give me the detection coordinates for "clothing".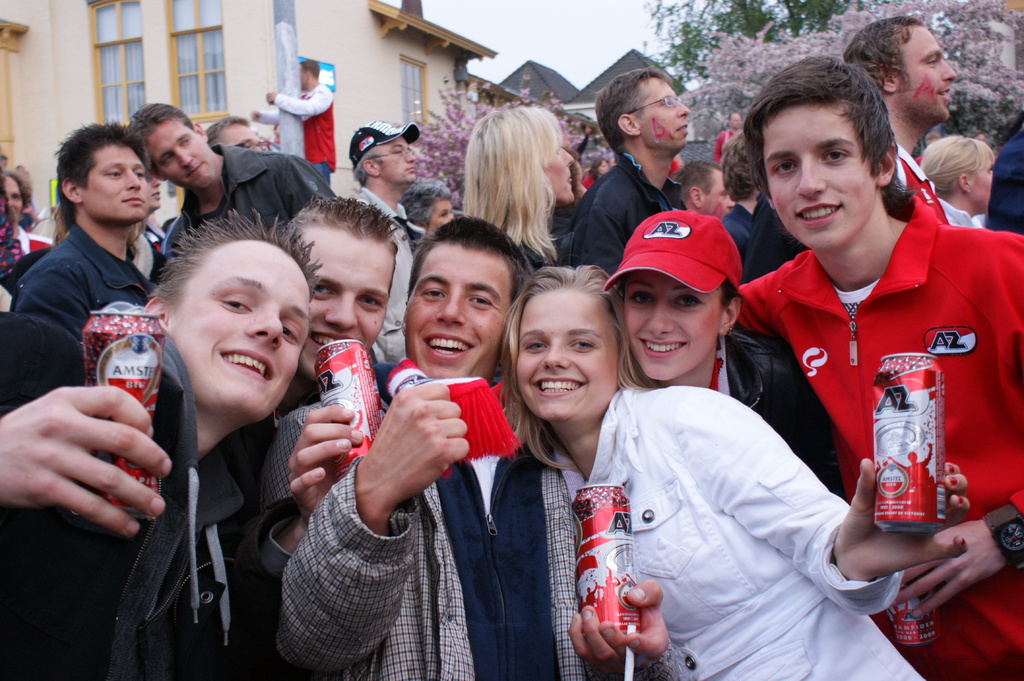
565,154,687,295.
